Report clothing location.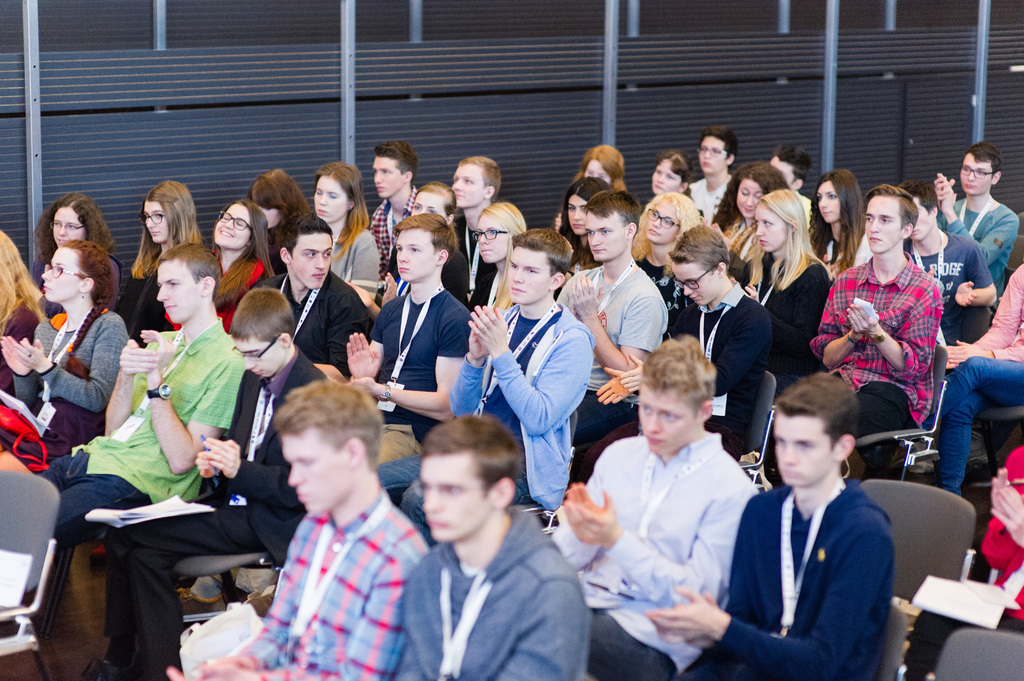
Report: 935,193,1016,308.
